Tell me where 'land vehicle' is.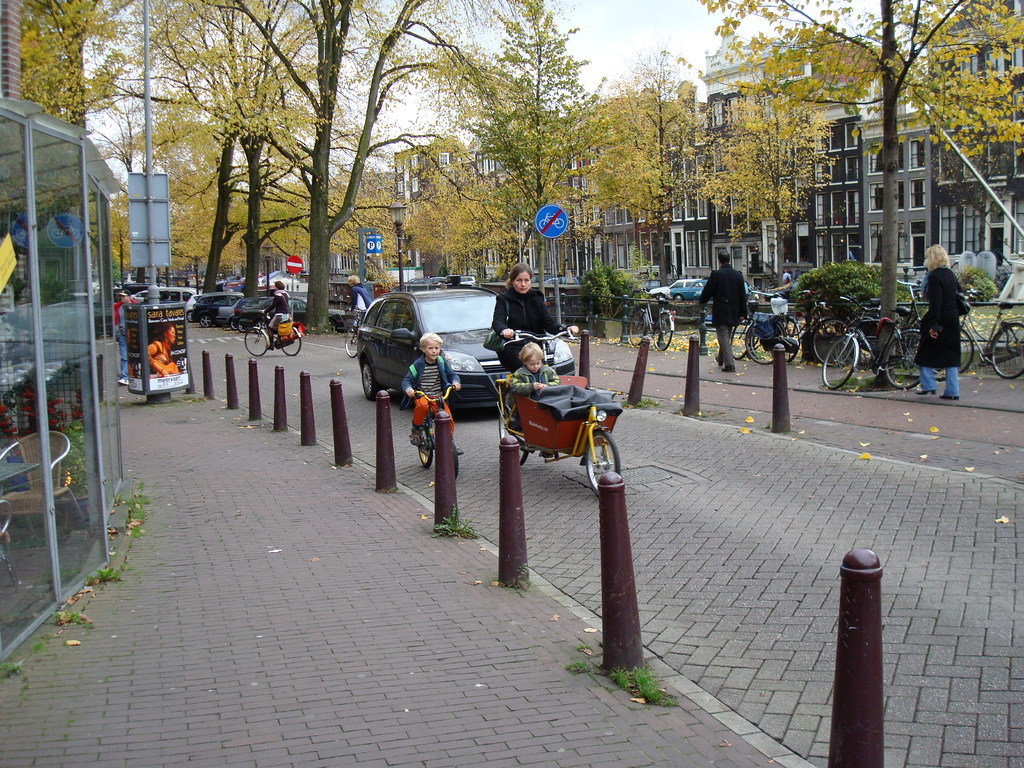
'land vehicle' is at [left=730, top=301, right=802, bottom=355].
